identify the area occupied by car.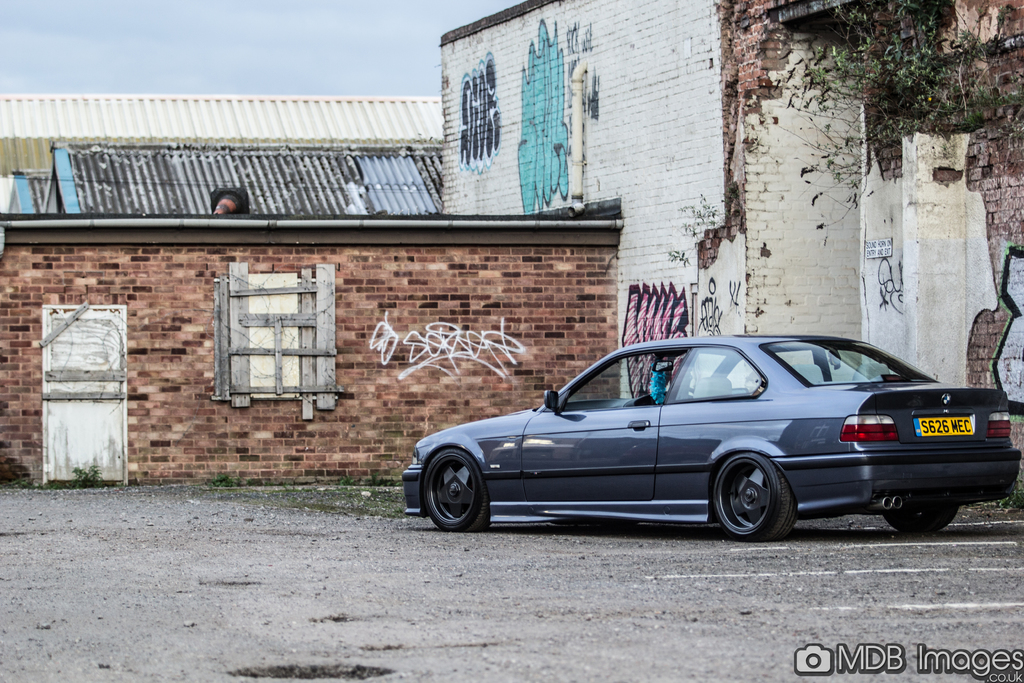
Area: region(379, 331, 1016, 547).
